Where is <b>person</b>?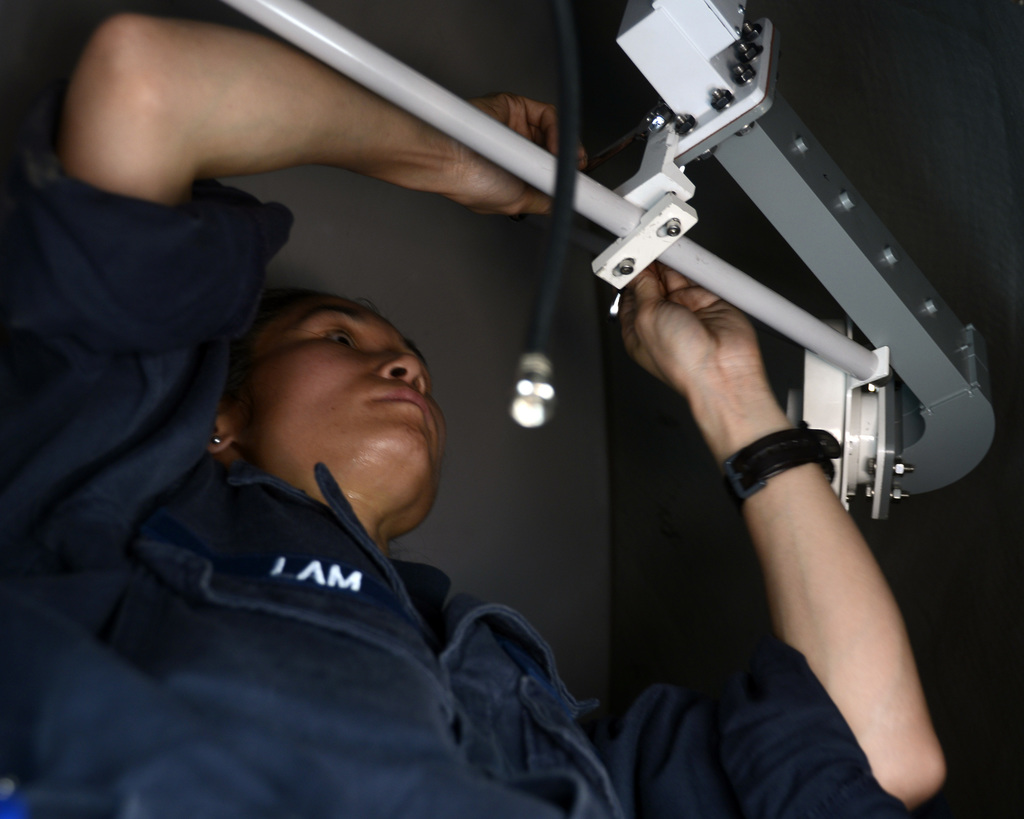
x1=56 y1=86 x2=774 y2=811.
